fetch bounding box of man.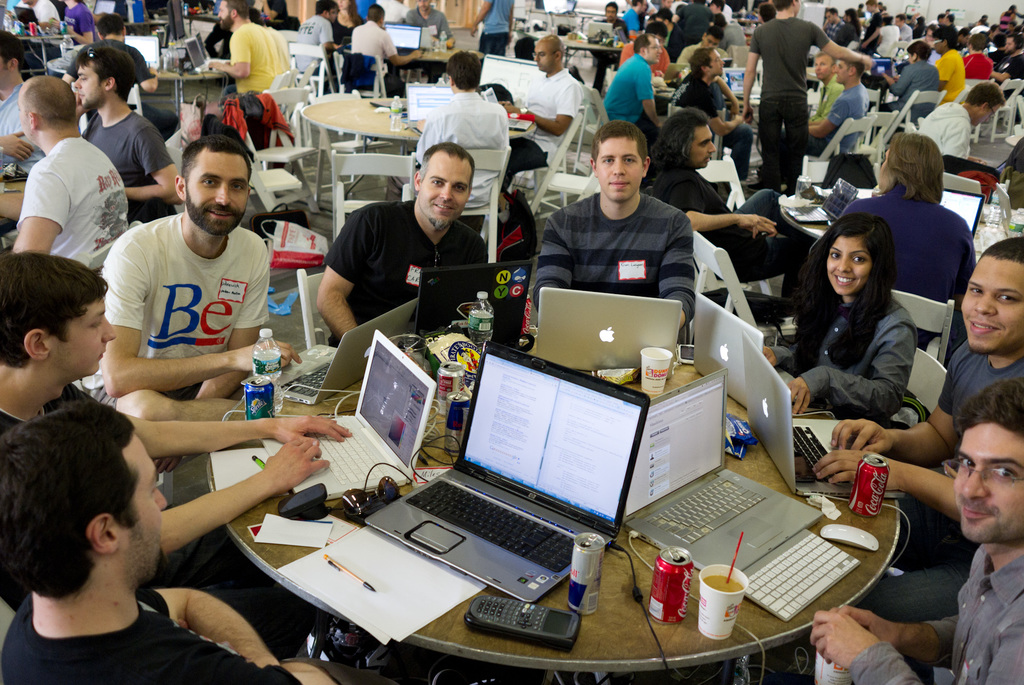
Bbox: 821,5,842,39.
